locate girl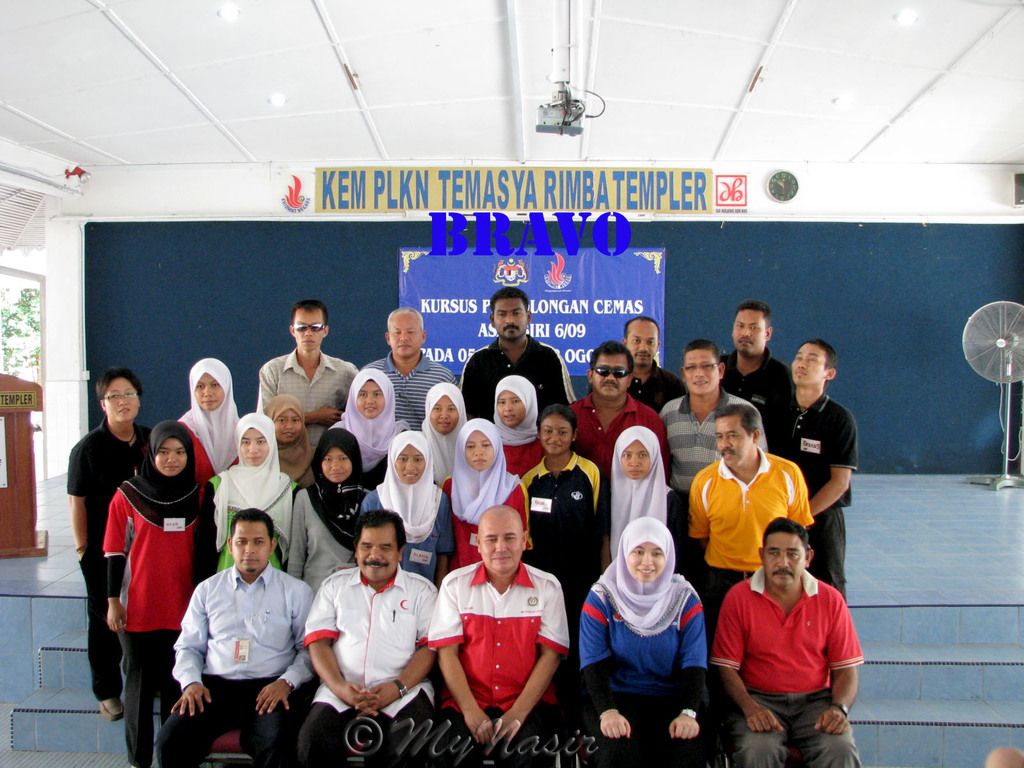
{"x1": 362, "y1": 430, "x2": 452, "y2": 590}
